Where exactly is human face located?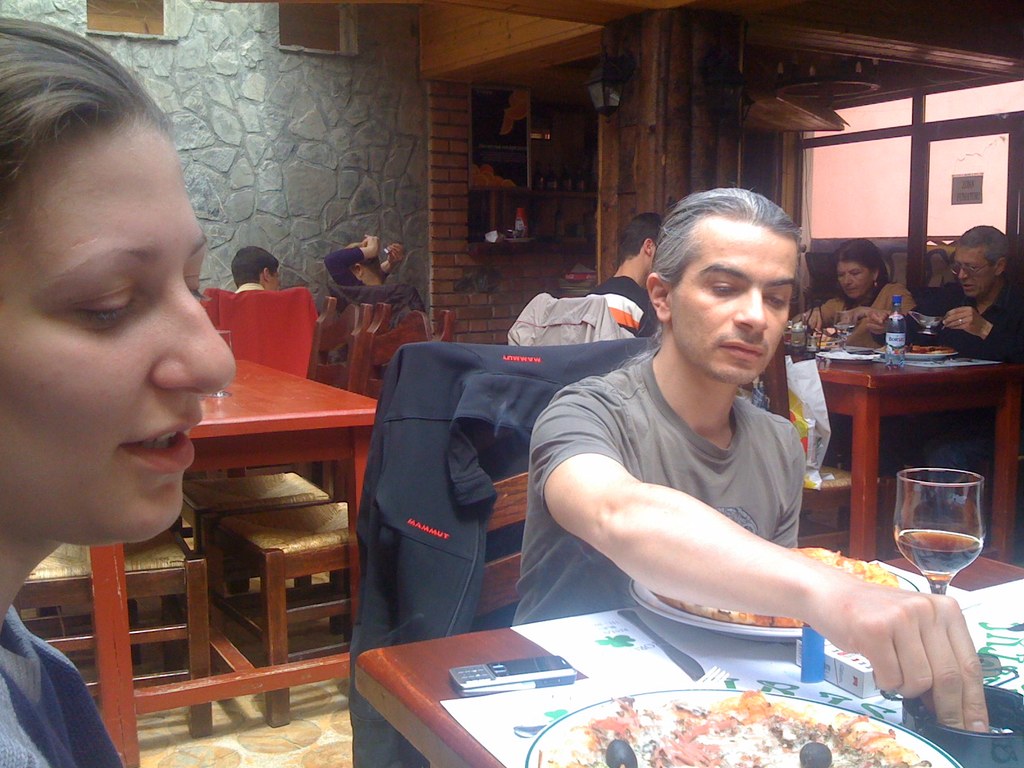
Its bounding box is region(931, 254, 944, 271).
